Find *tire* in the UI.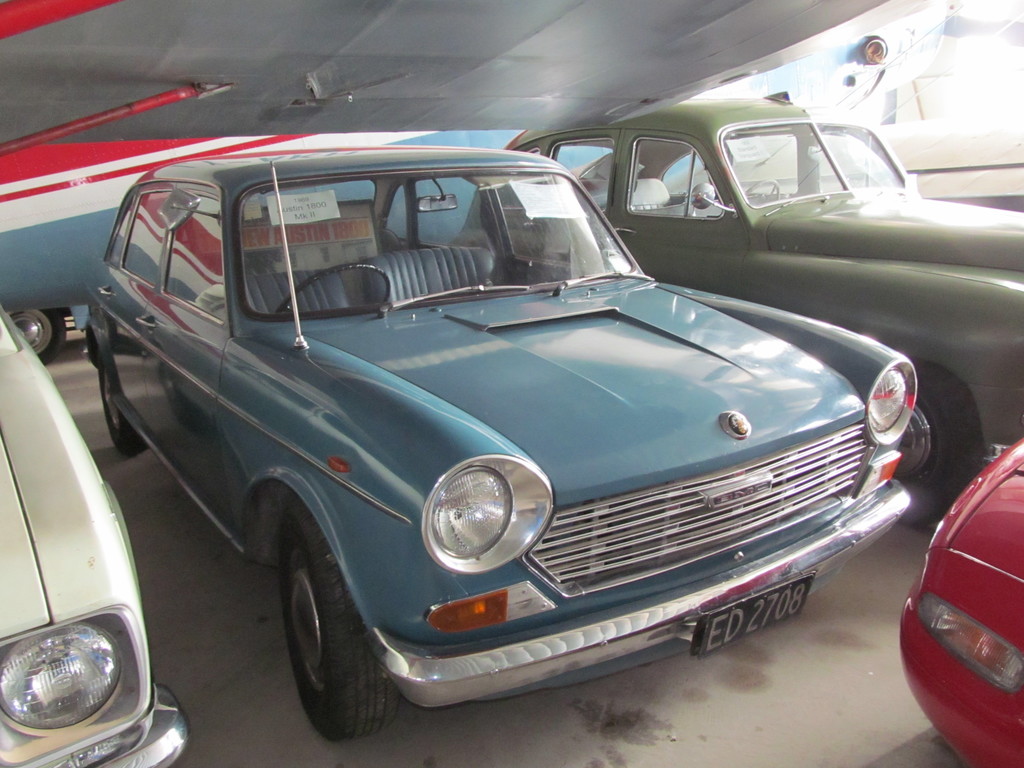
UI element at box=[283, 499, 394, 740].
